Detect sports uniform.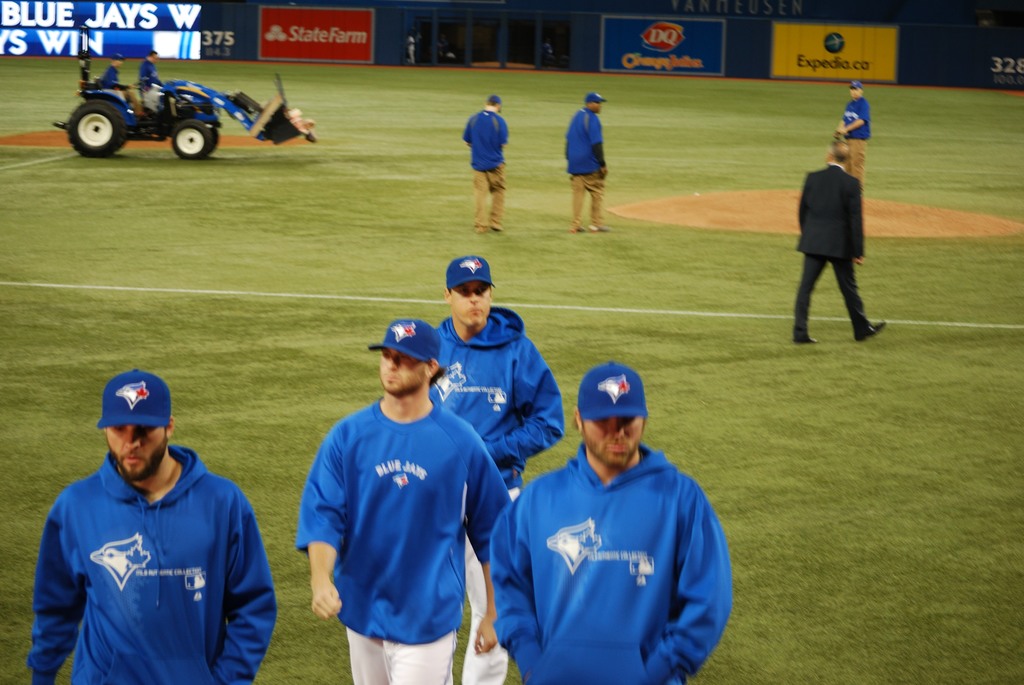
Detected at pyautogui.locateOnScreen(495, 441, 739, 684).
